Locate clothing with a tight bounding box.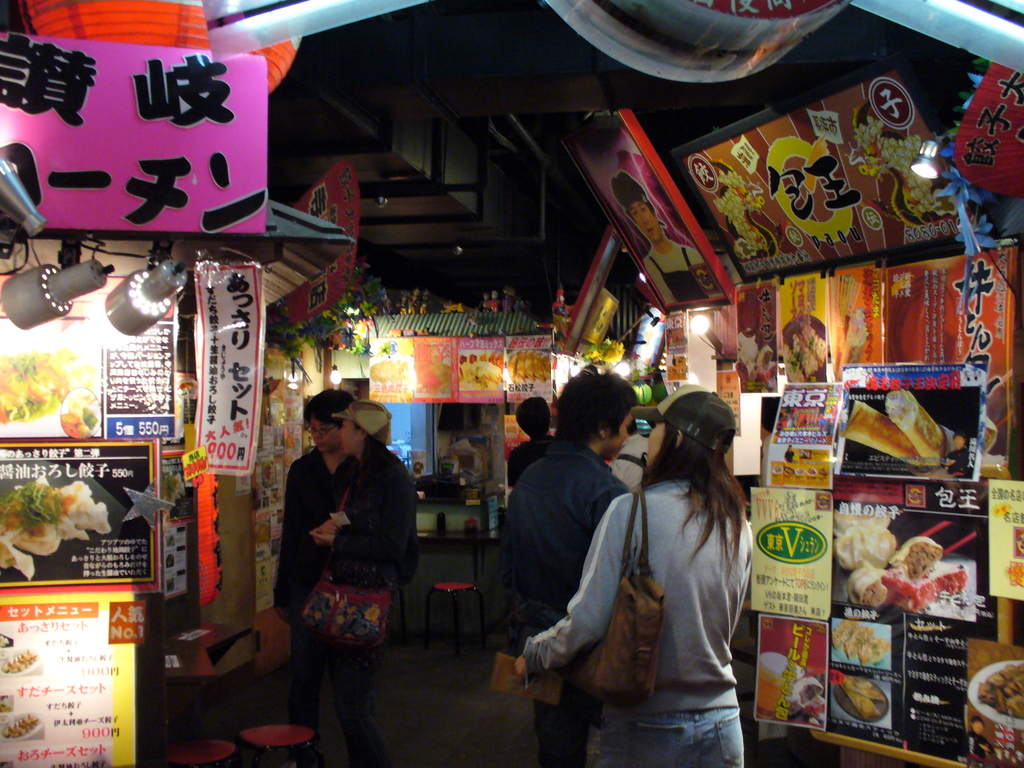
l=278, t=455, r=350, b=728.
